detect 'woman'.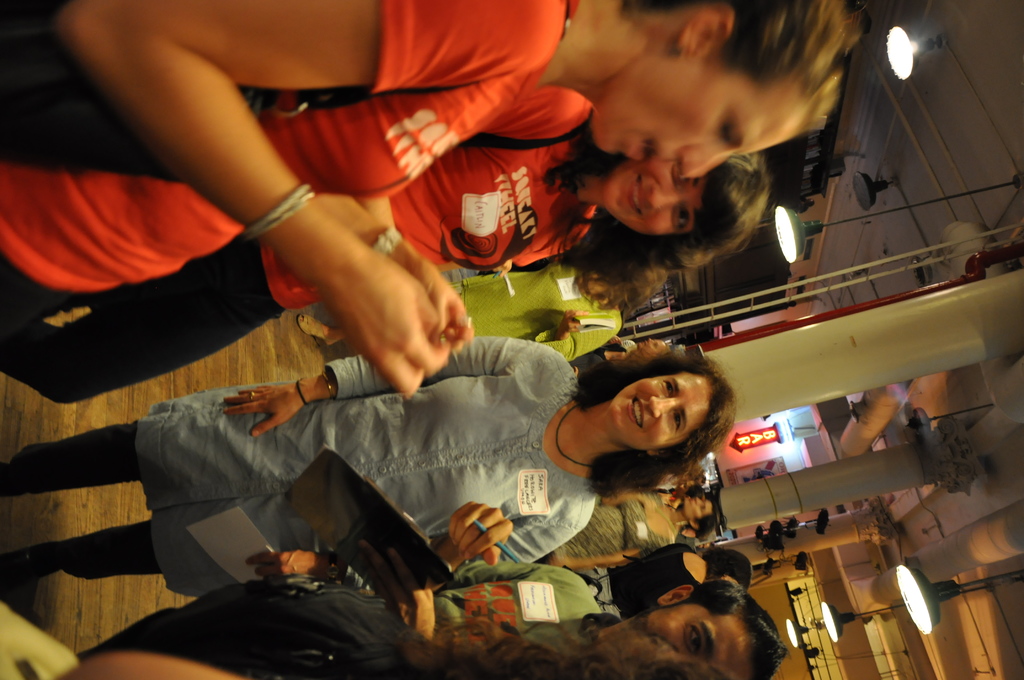
Detected at <bbox>52, 581, 740, 679</bbox>.
